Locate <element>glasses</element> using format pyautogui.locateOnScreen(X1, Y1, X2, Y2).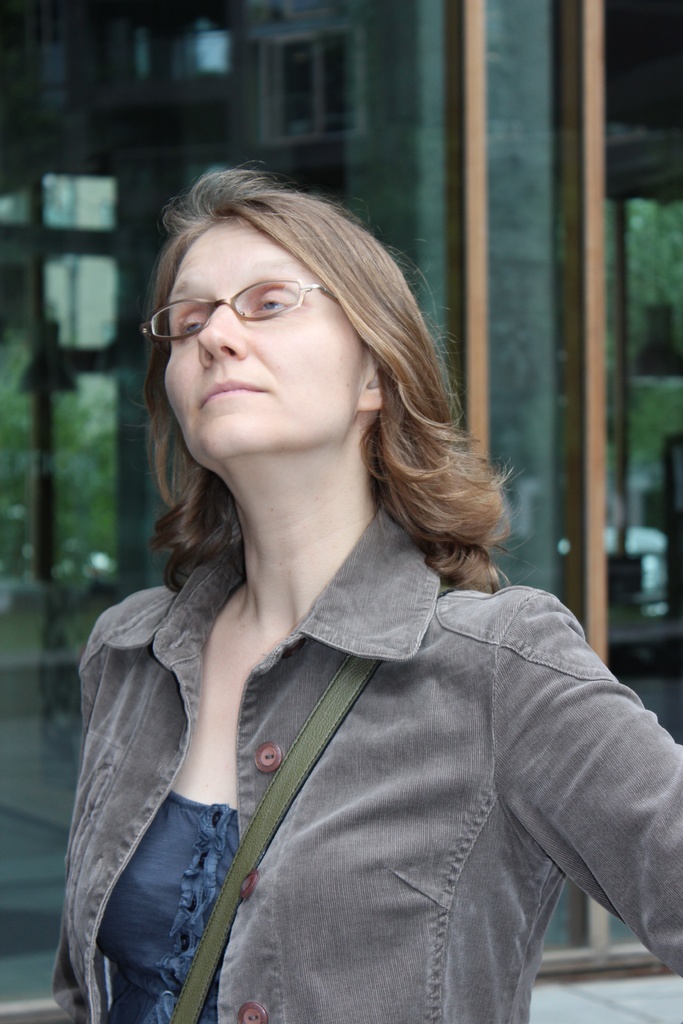
pyautogui.locateOnScreen(150, 272, 357, 342).
